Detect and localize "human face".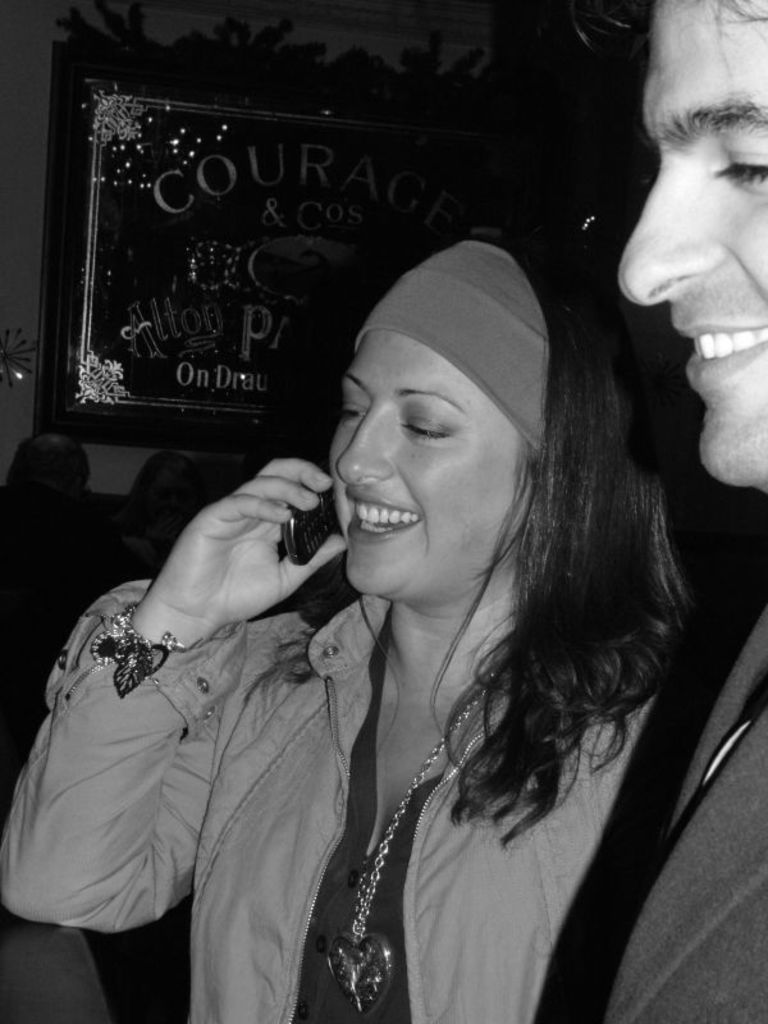
Localized at [left=617, top=0, right=767, bottom=484].
